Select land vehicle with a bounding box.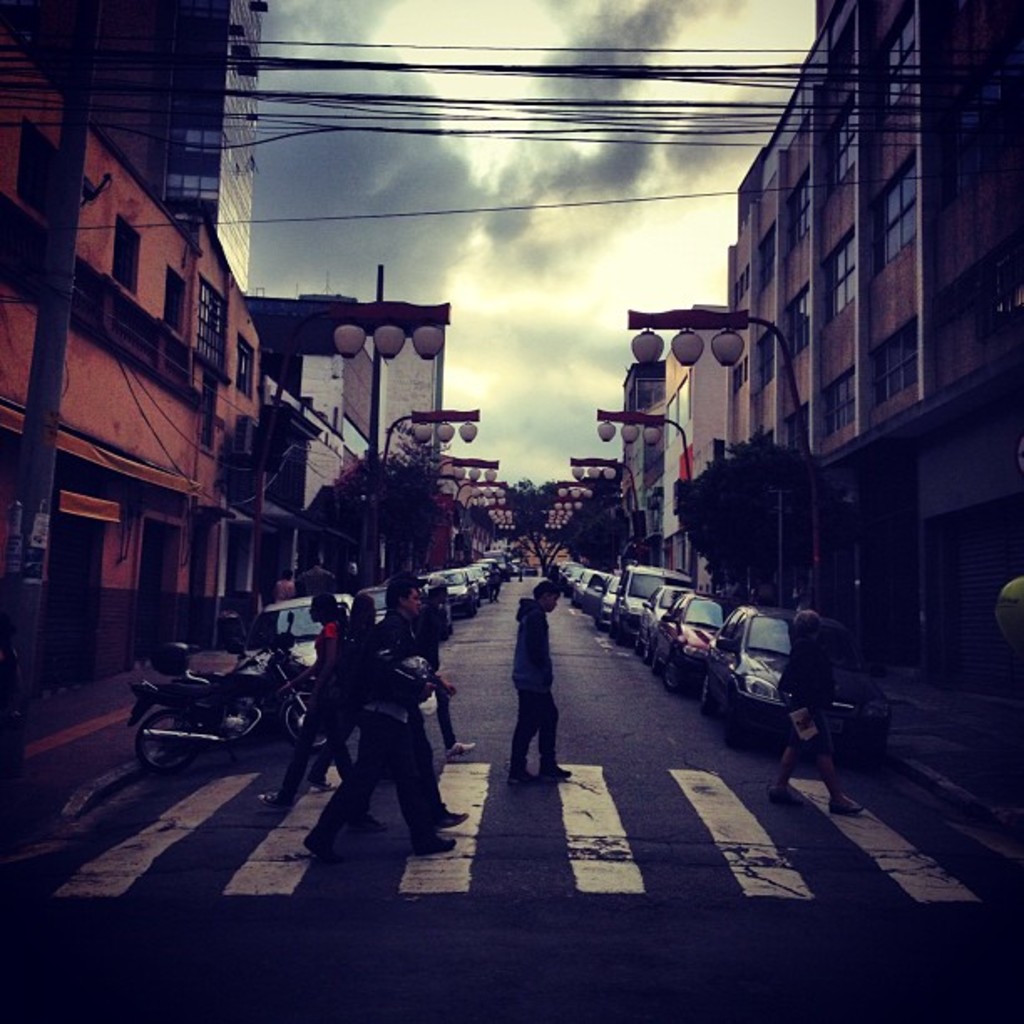
[241, 592, 356, 664].
